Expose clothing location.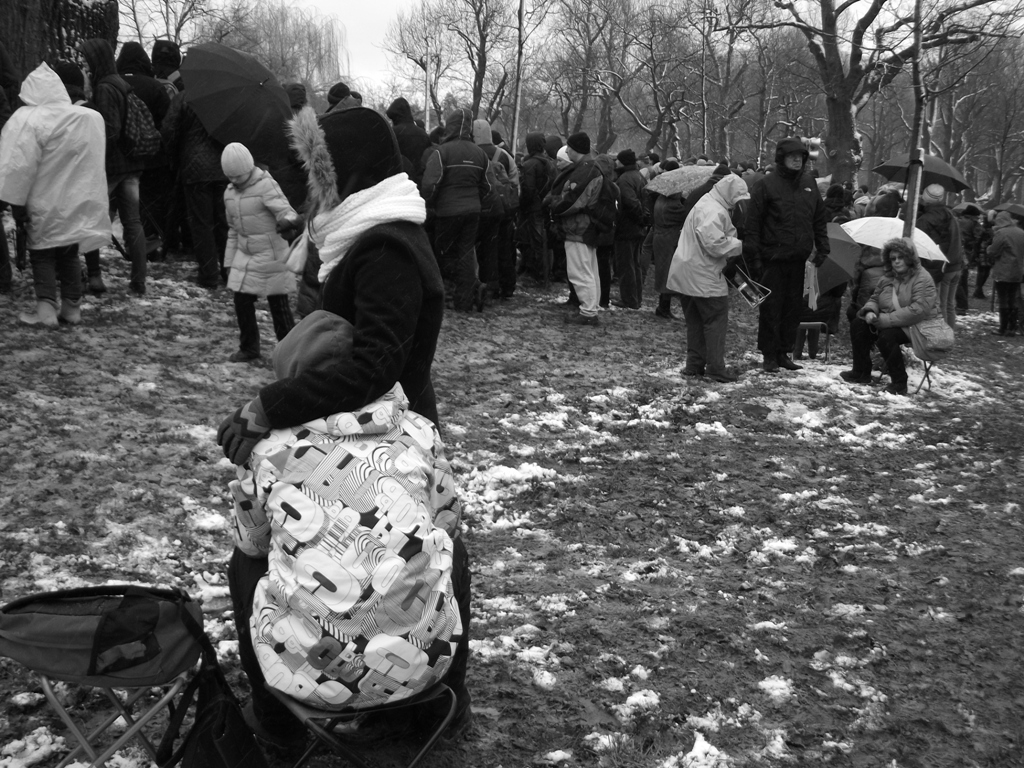
Exposed at (664, 172, 745, 375).
